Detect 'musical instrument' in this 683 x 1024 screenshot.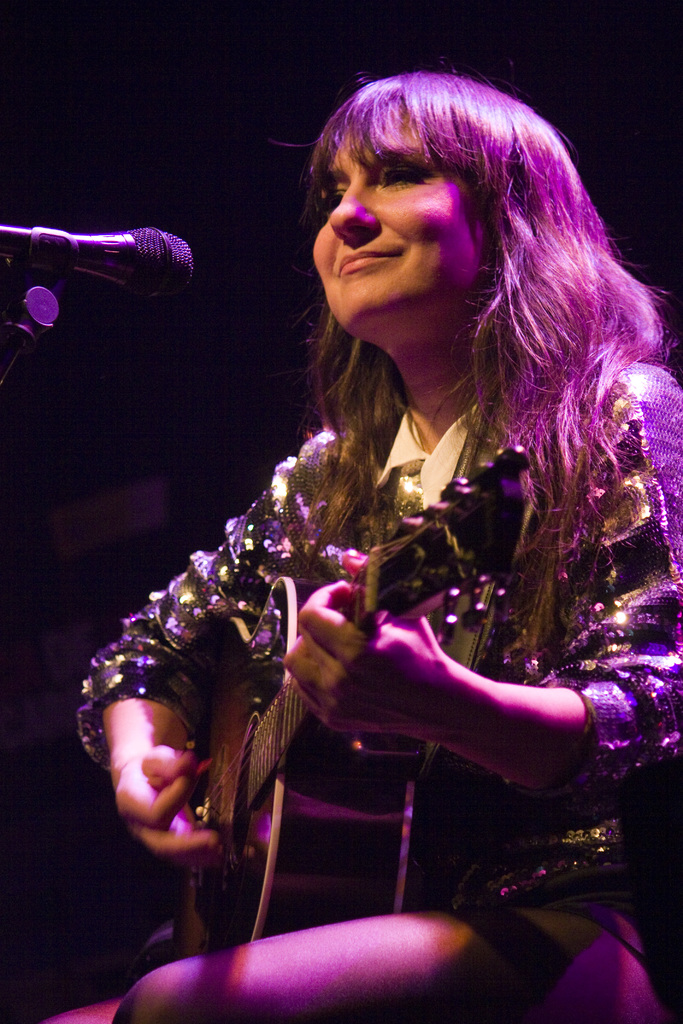
Detection: left=165, top=441, right=534, bottom=964.
